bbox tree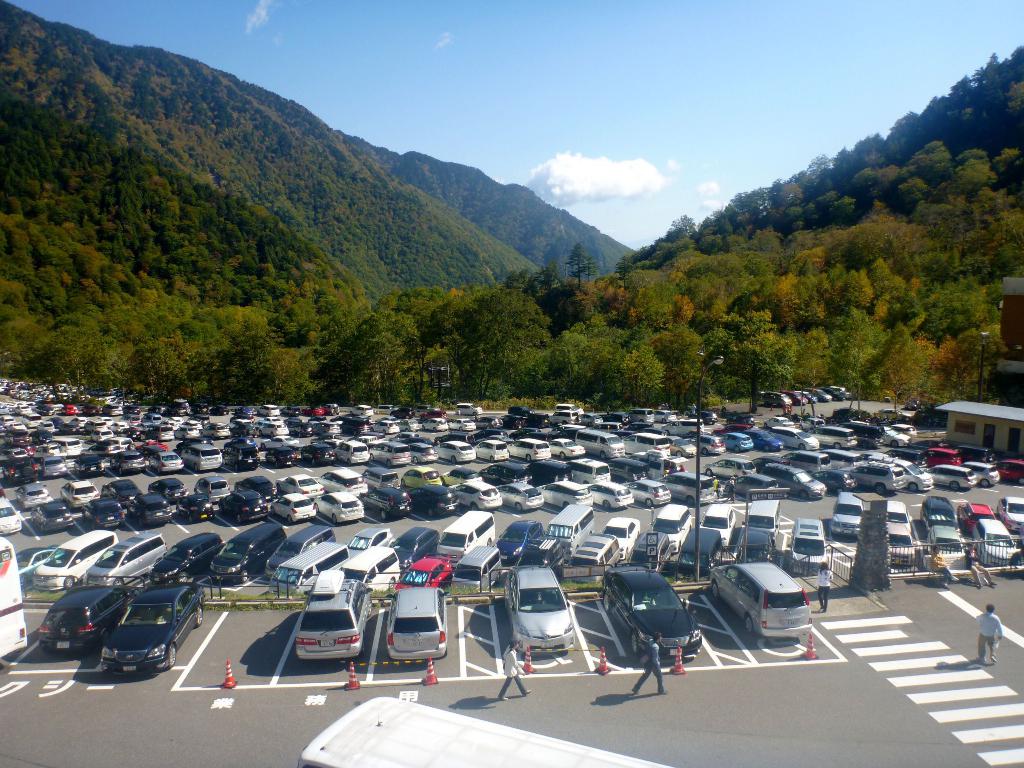
box(875, 163, 906, 207)
